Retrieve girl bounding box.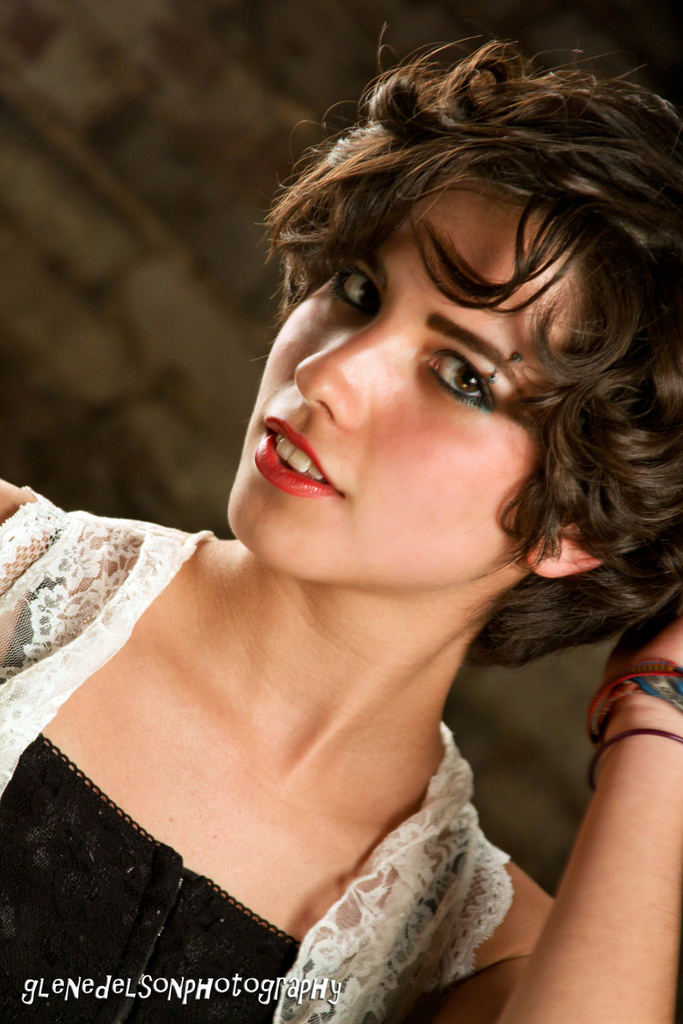
Bounding box: <region>0, 33, 682, 1023</region>.
